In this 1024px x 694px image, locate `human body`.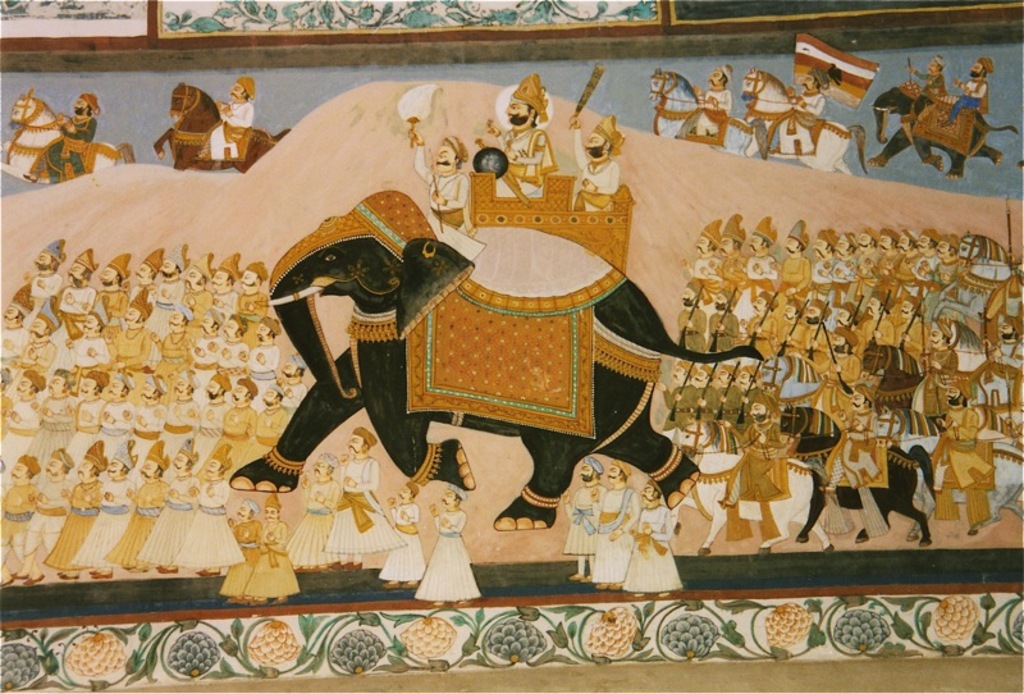
Bounding box: Rect(201, 383, 260, 469).
